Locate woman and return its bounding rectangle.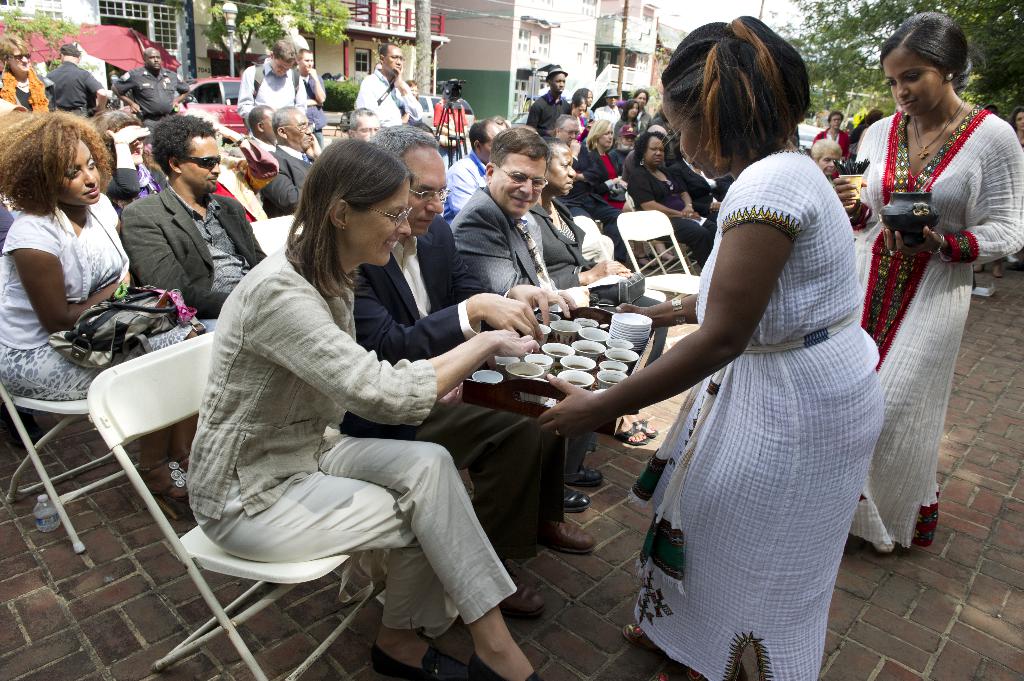
{"x1": 854, "y1": 4, "x2": 1002, "y2": 556}.
